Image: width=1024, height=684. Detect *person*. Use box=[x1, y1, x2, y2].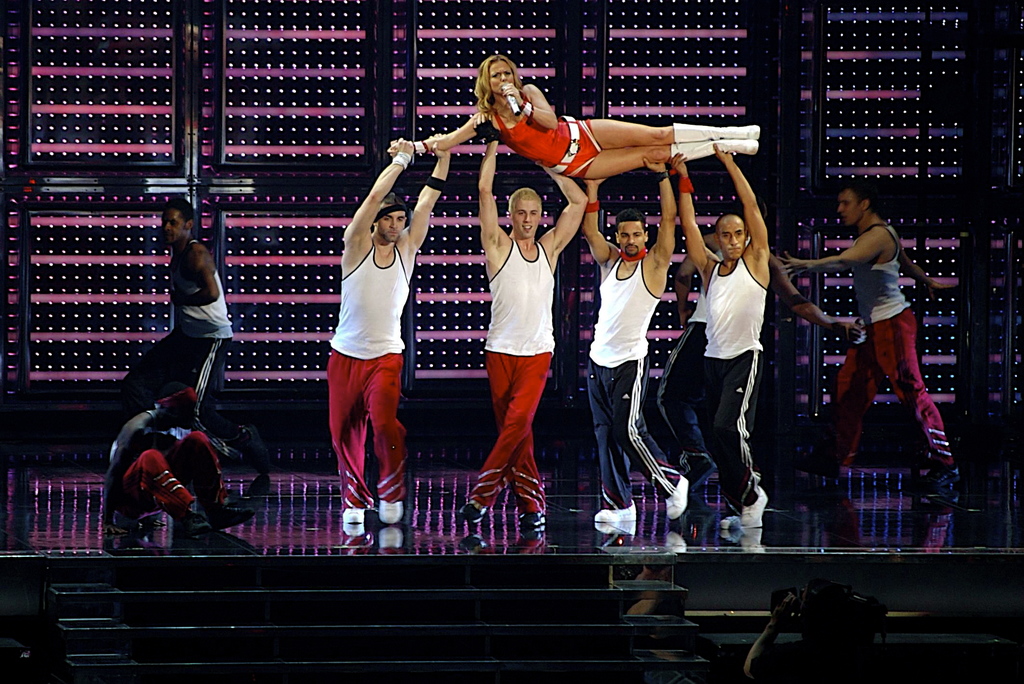
box=[385, 50, 771, 163].
